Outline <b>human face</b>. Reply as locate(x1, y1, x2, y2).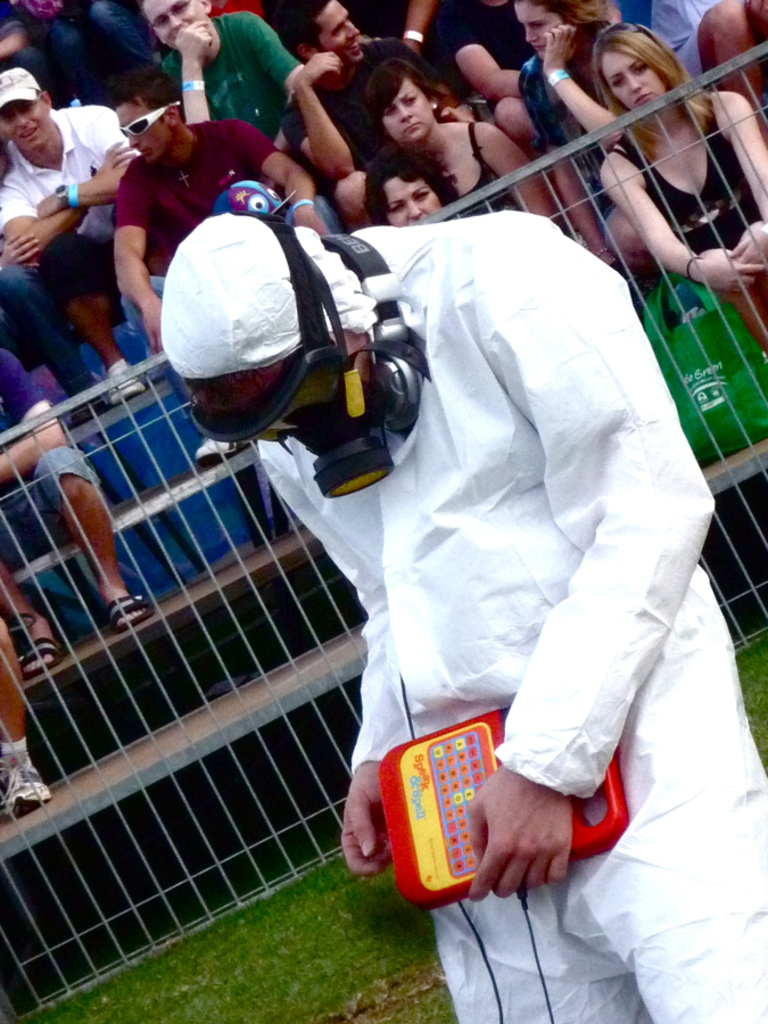
locate(0, 94, 57, 146).
